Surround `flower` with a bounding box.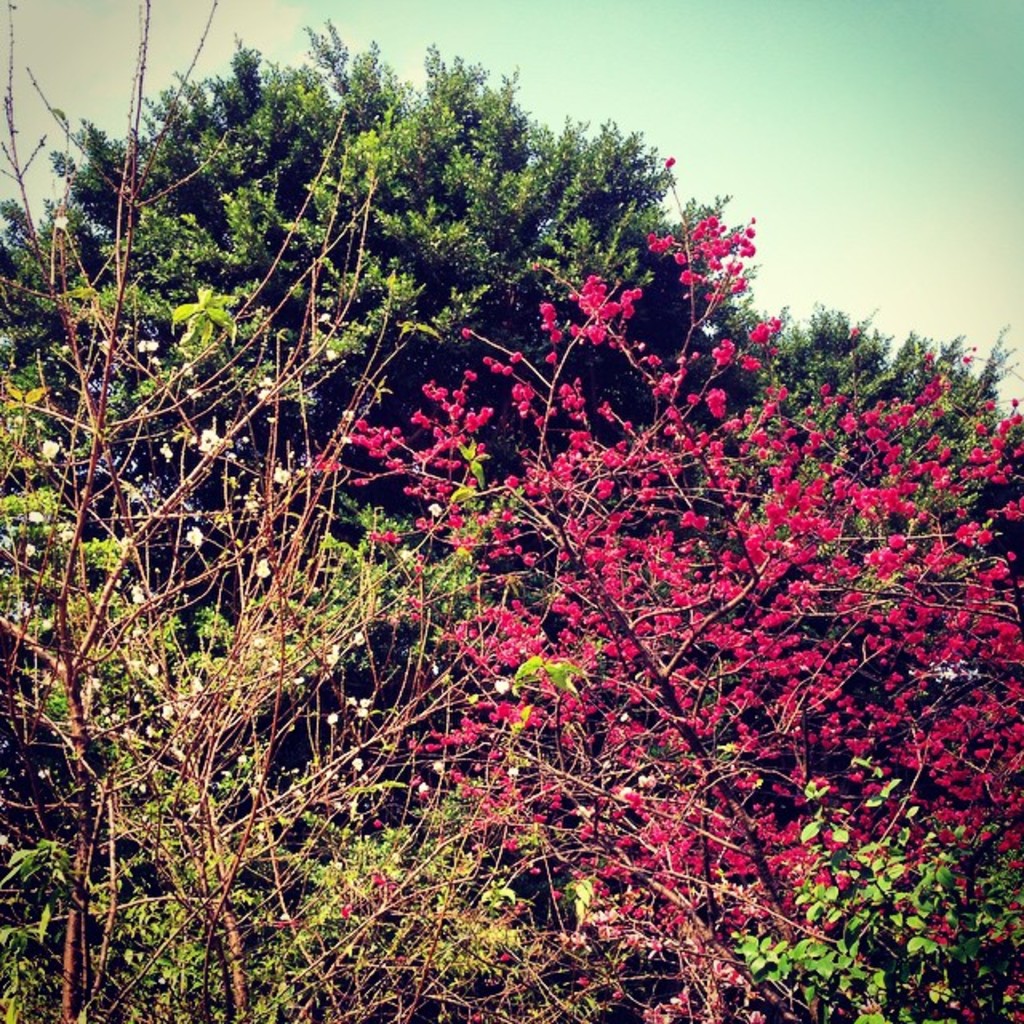
bbox(749, 325, 765, 347).
